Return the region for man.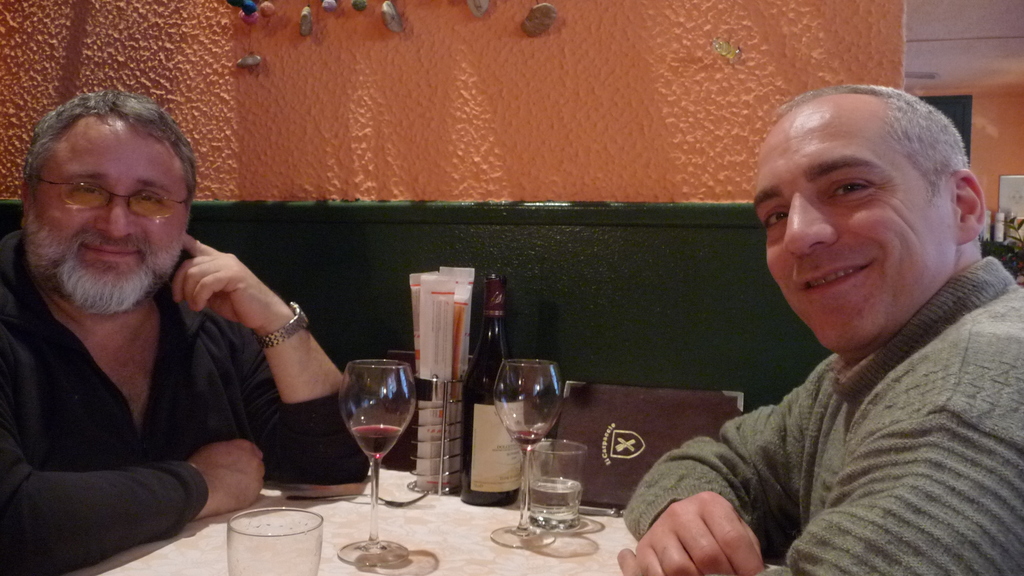
602/84/1023/556.
